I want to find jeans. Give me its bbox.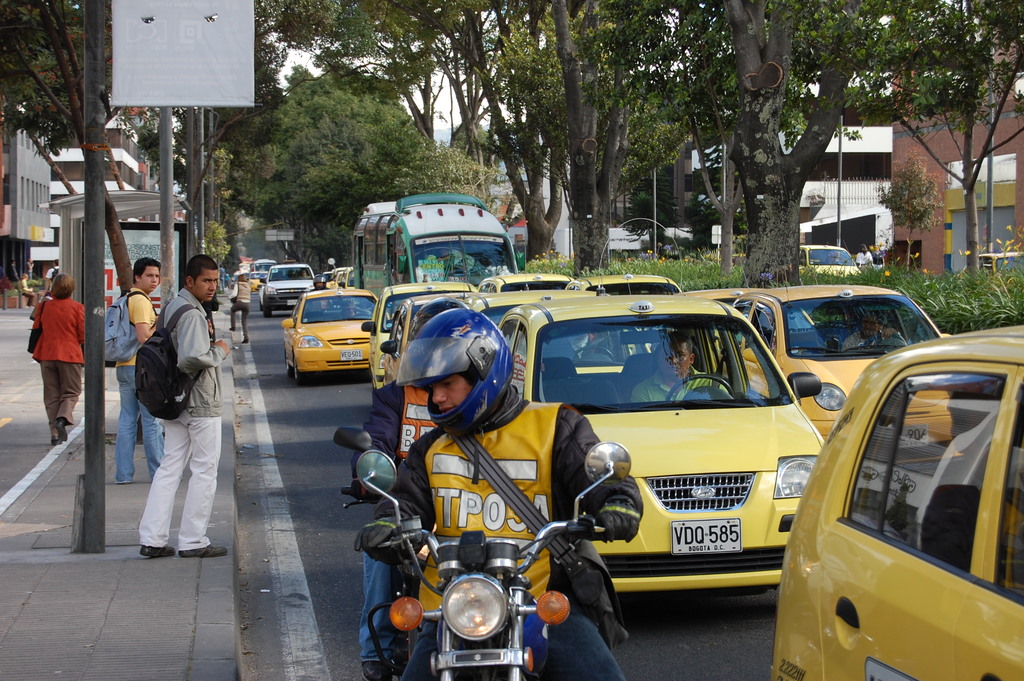
rect(362, 541, 409, 641).
